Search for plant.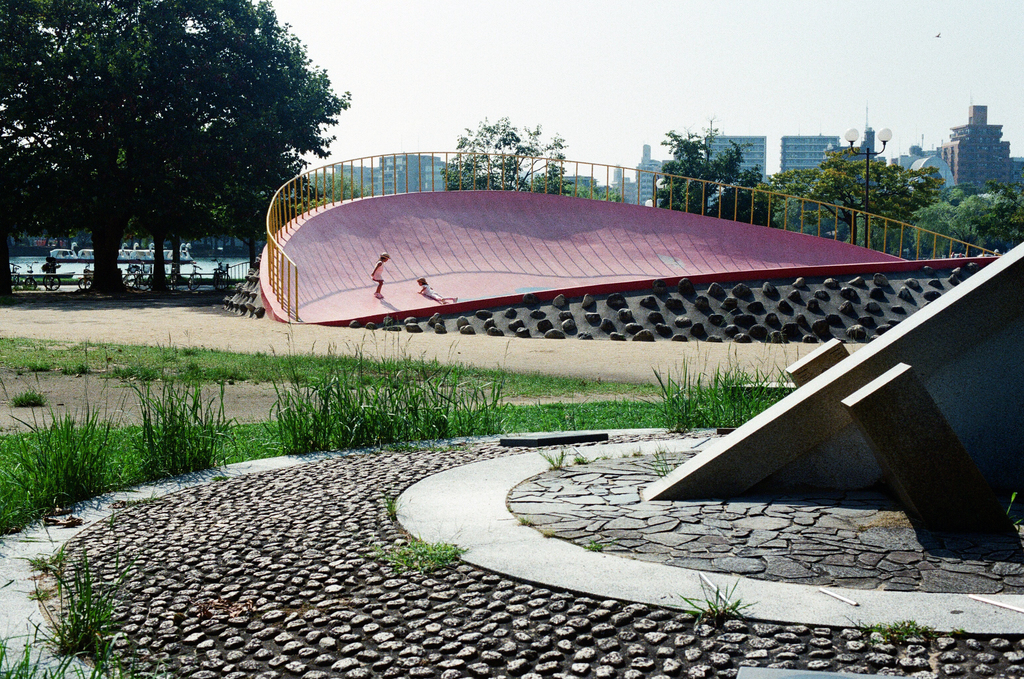
Found at BBox(132, 357, 235, 477).
